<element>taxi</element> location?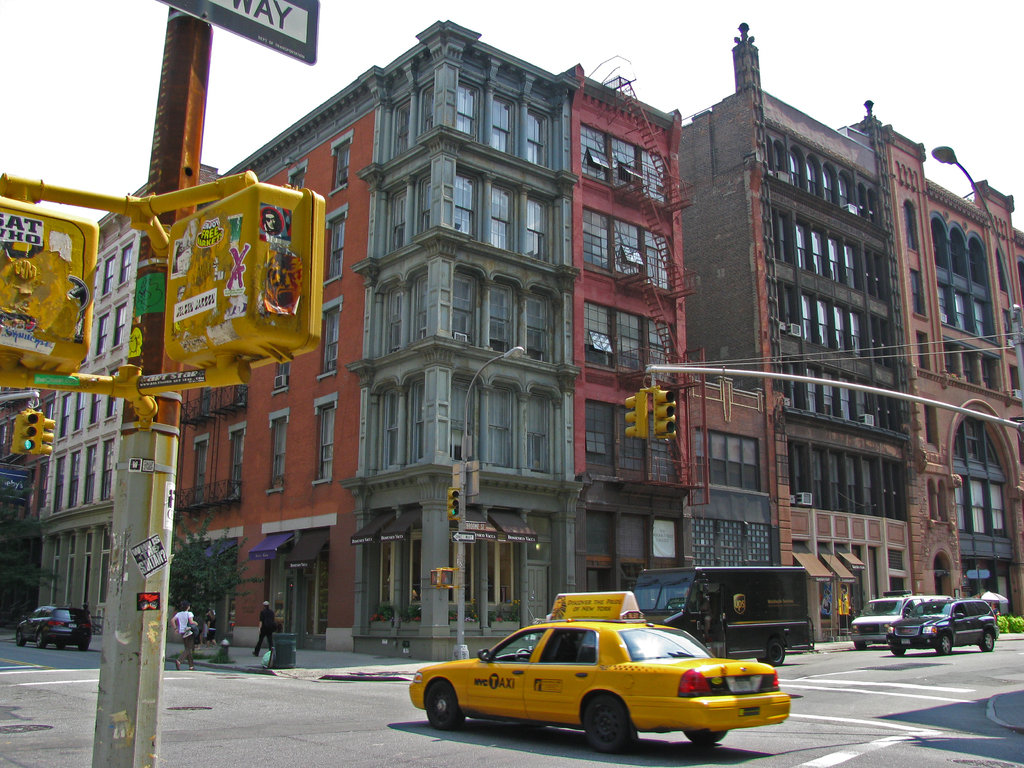
403:598:792:755
